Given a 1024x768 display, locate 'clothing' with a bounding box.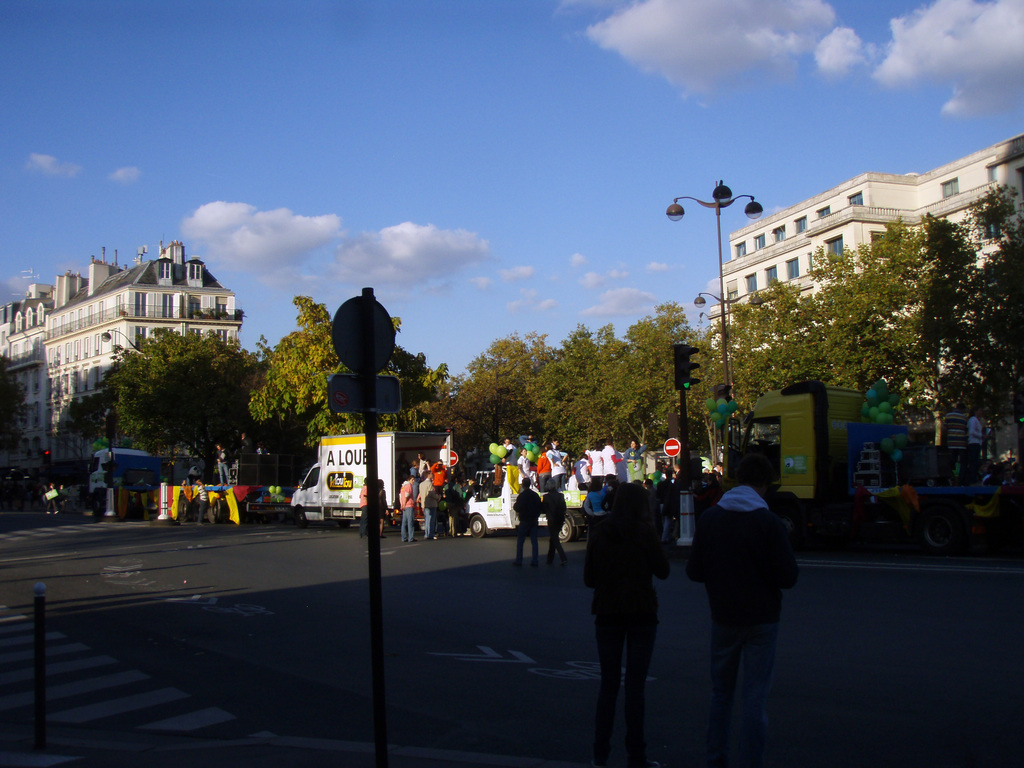
Located: bbox(682, 482, 795, 757).
